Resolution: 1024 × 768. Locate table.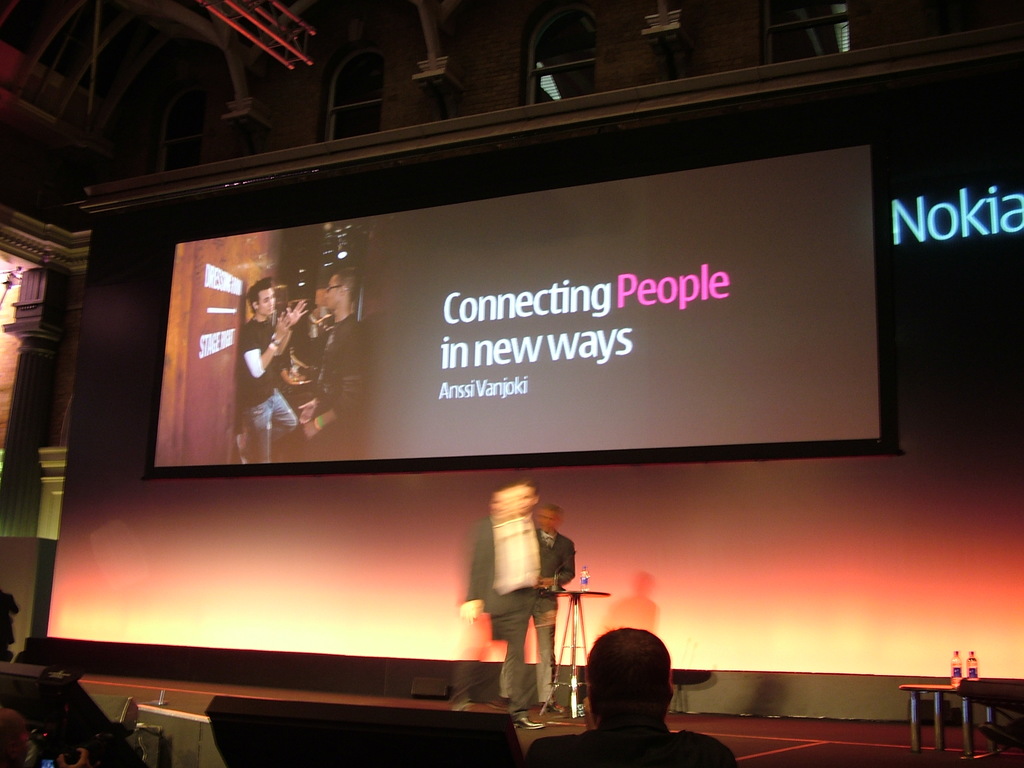
pyautogui.locateOnScreen(906, 683, 1002, 764).
